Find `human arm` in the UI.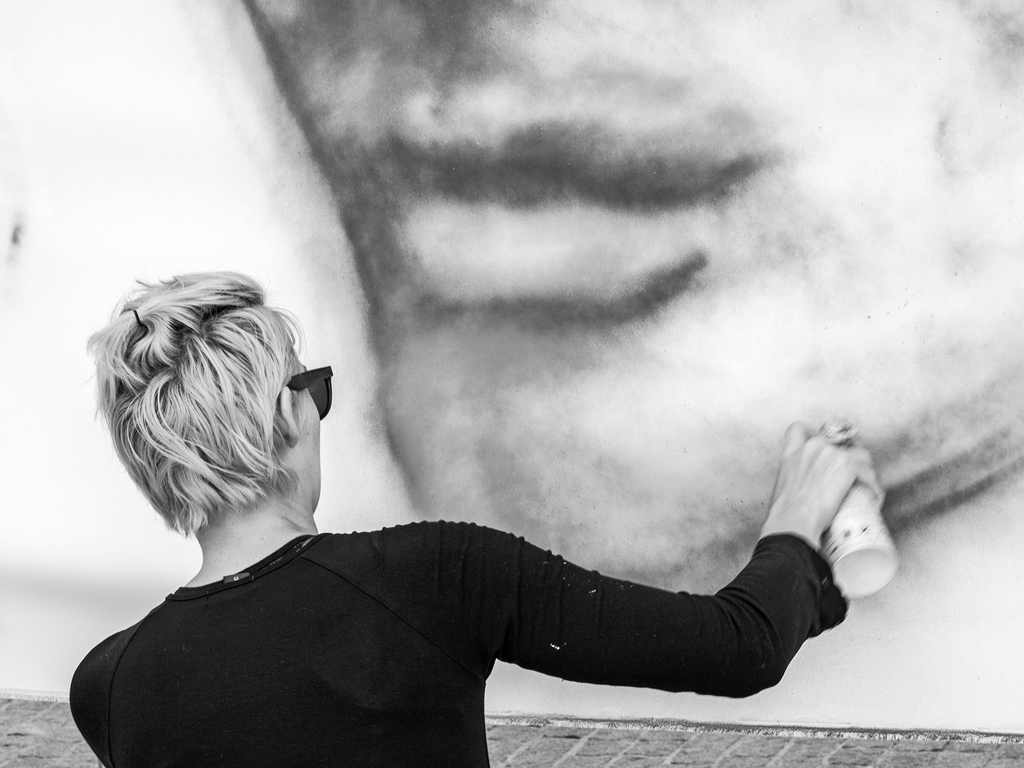
UI element at detection(62, 620, 152, 767).
